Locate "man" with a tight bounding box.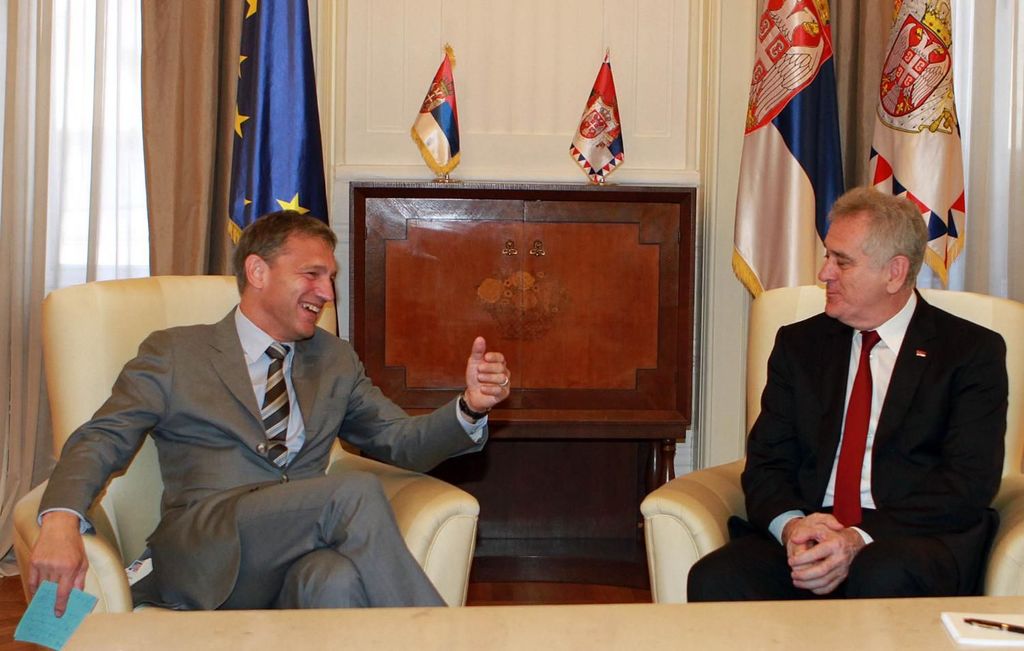
(left=686, top=189, right=1012, bottom=605).
